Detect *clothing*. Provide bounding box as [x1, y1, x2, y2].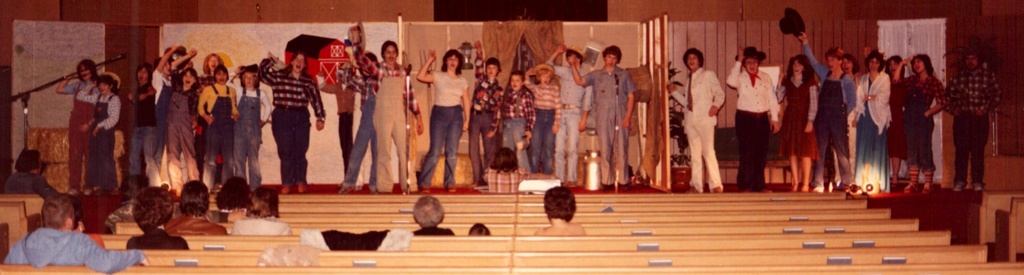
[504, 83, 538, 173].
